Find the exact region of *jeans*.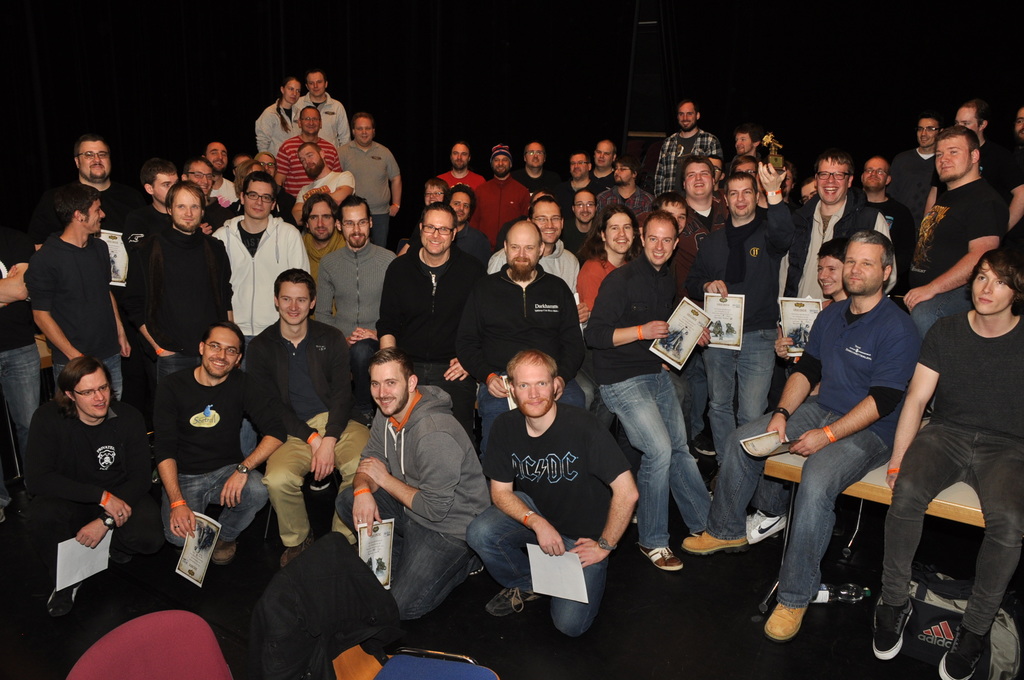
Exact region: Rect(703, 321, 779, 476).
